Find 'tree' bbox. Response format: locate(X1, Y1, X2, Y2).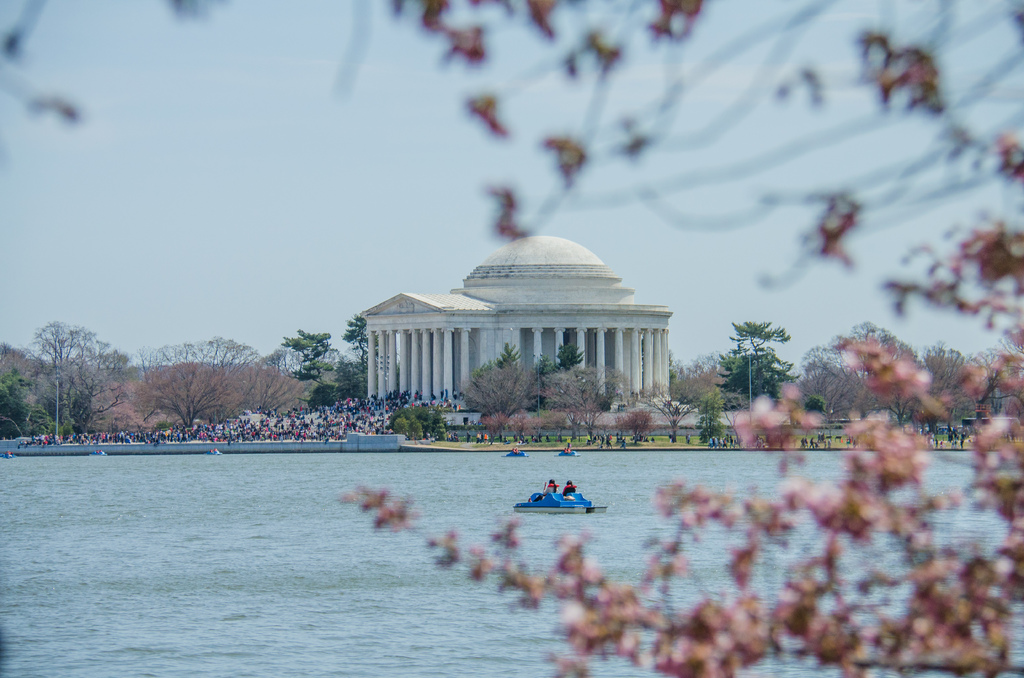
locate(0, 361, 41, 435).
